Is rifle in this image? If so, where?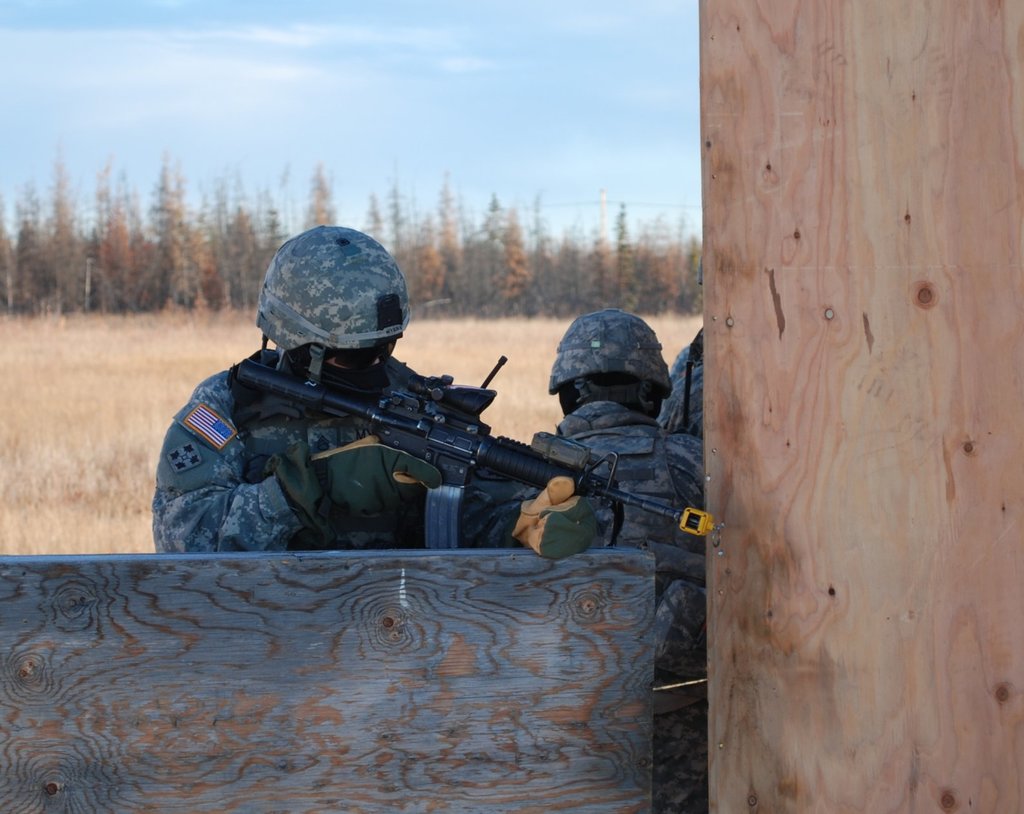
Yes, at box(160, 342, 697, 570).
